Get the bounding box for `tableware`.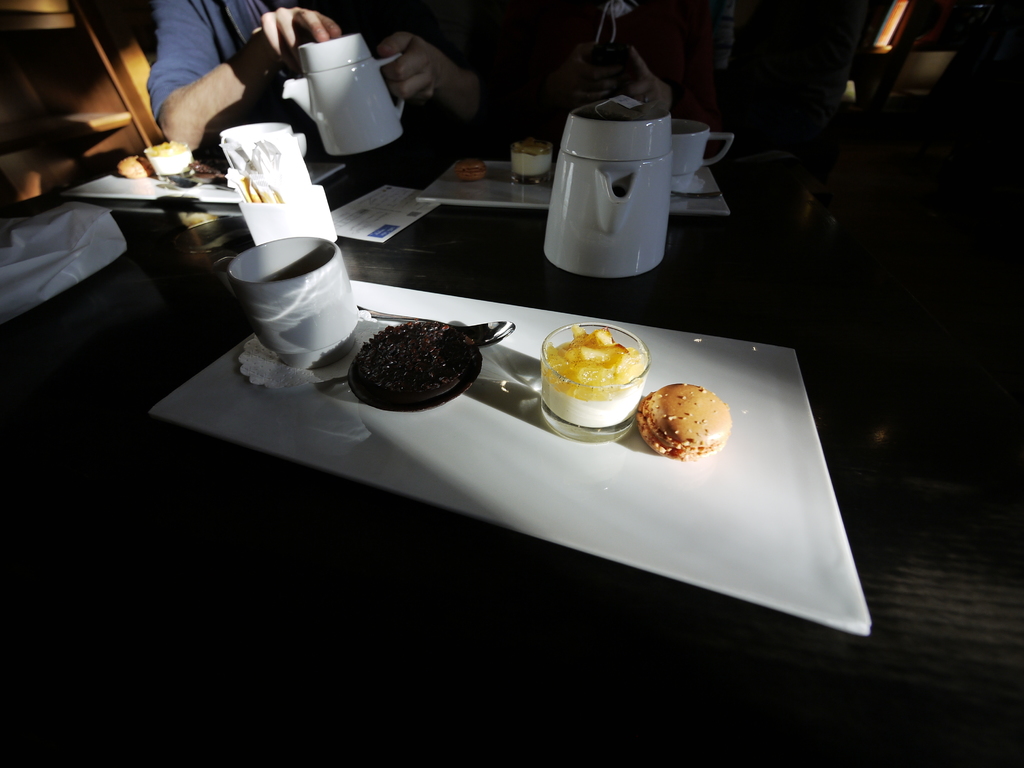
locate(221, 123, 303, 169).
